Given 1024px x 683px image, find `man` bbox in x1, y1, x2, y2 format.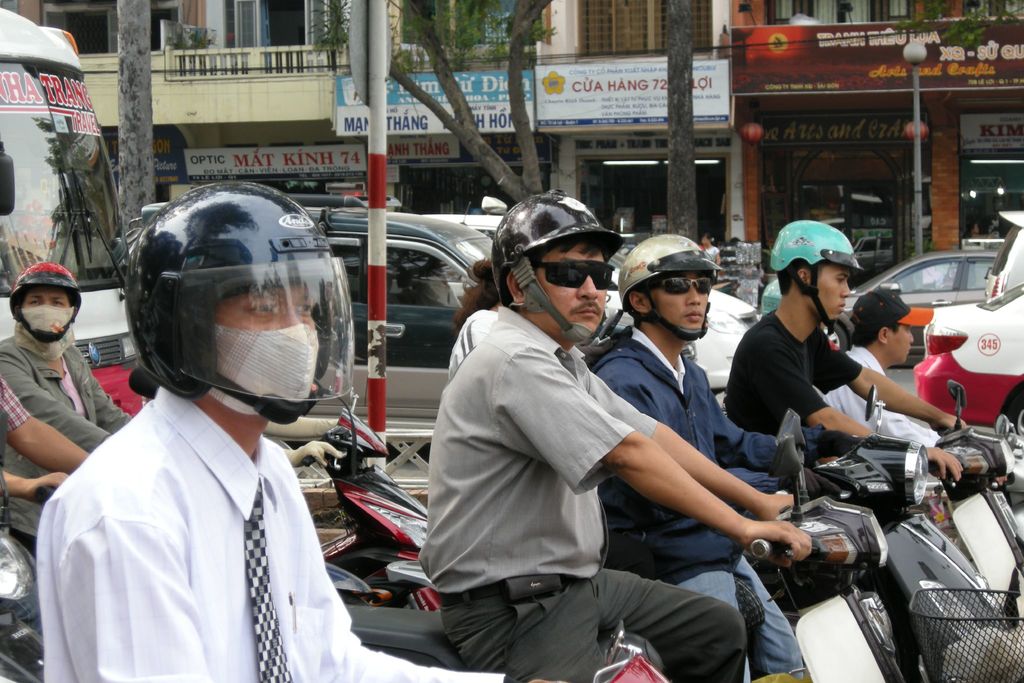
725, 217, 981, 487.
